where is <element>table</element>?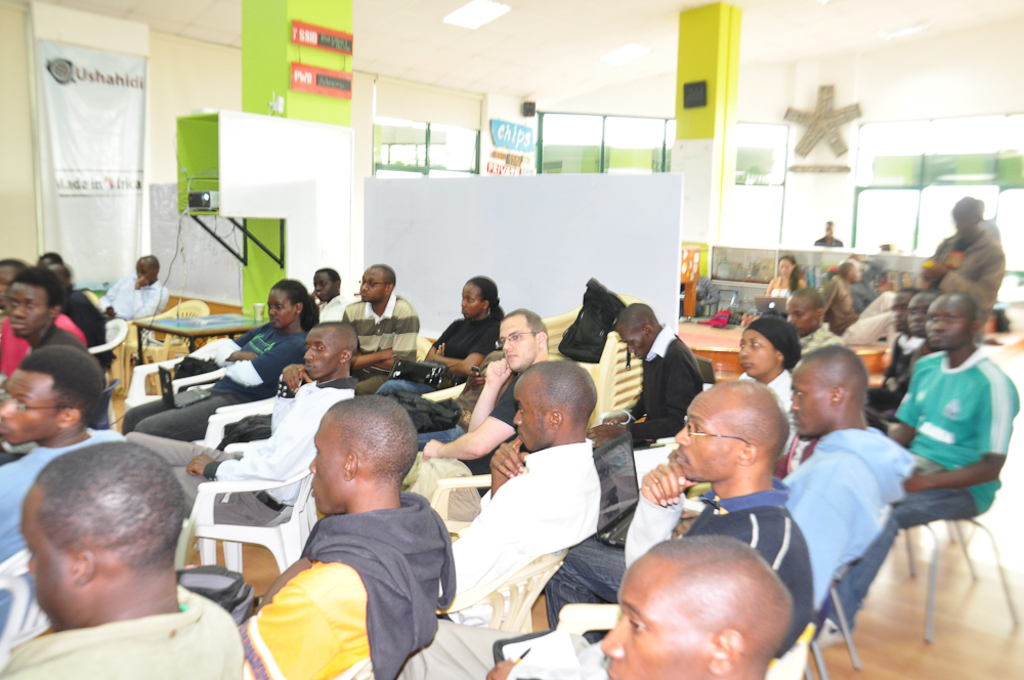
[left=131, top=310, right=267, bottom=368].
